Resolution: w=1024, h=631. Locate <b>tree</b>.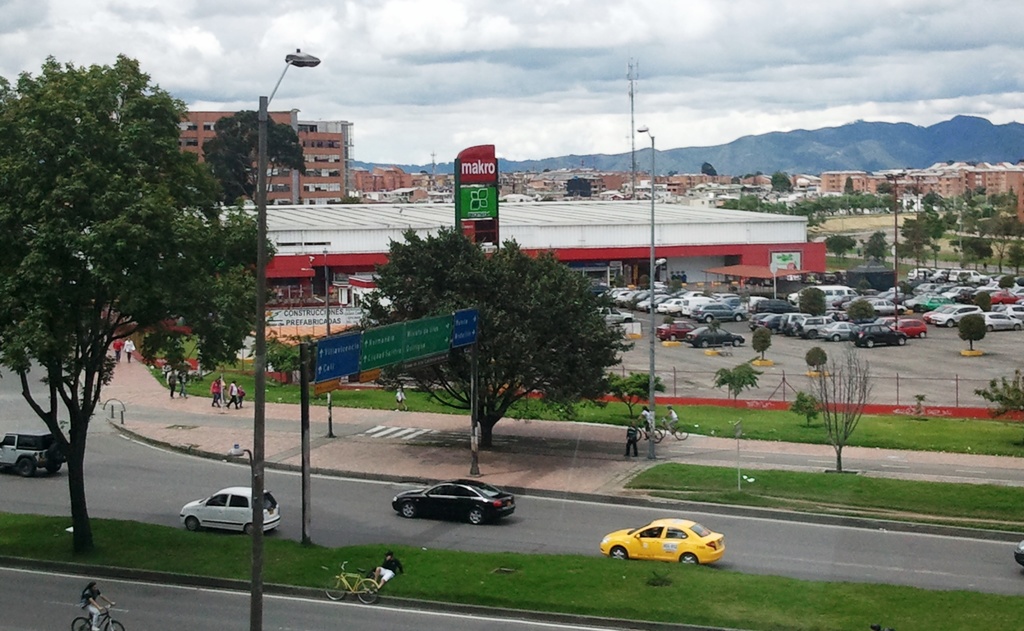
bbox=(4, 36, 237, 526).
